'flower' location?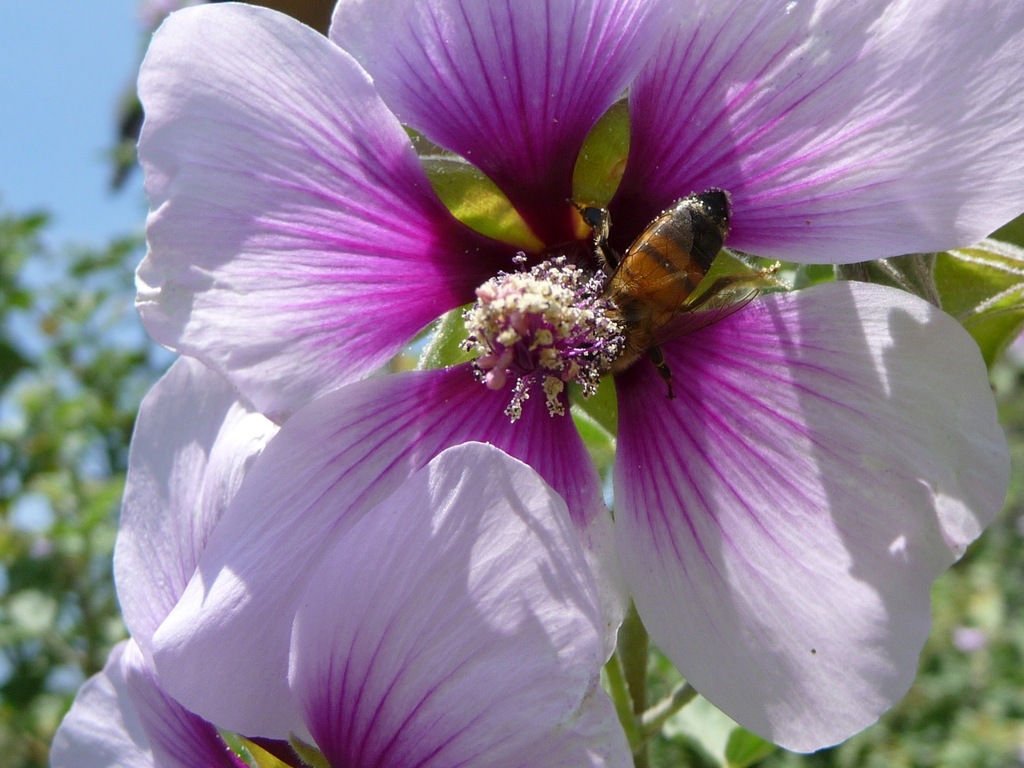
[52, 9, 1017, 756]
